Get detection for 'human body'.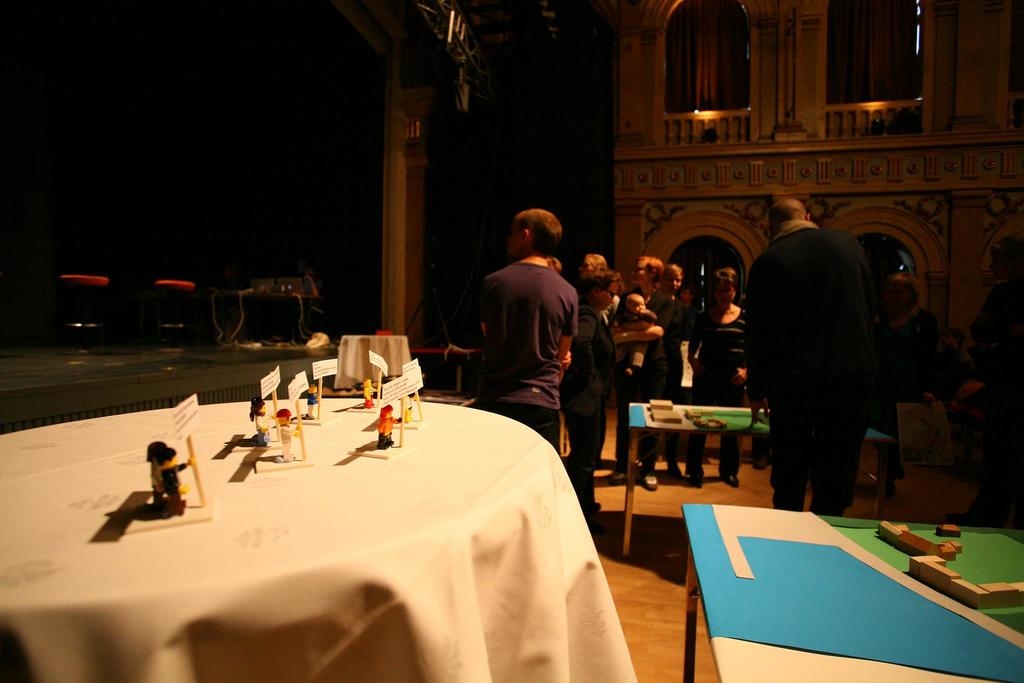
Detection: [358,381,378,400].
